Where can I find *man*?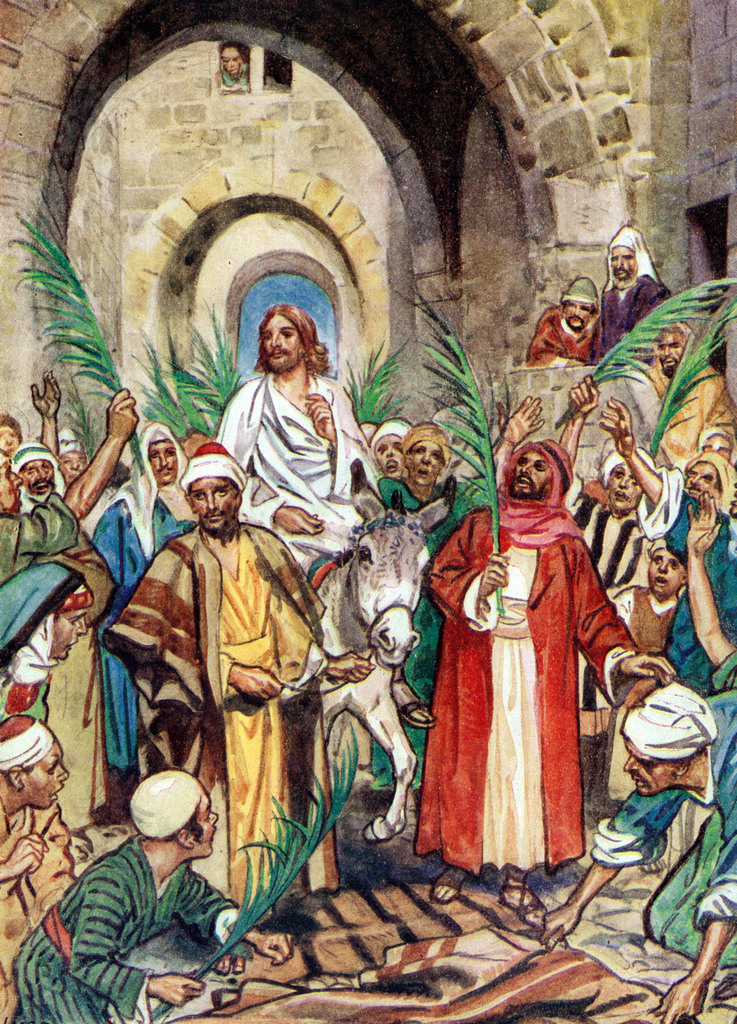
You can find it at {"x1": 110, "y1": 436, "x2": 346, "y2": 944}.
